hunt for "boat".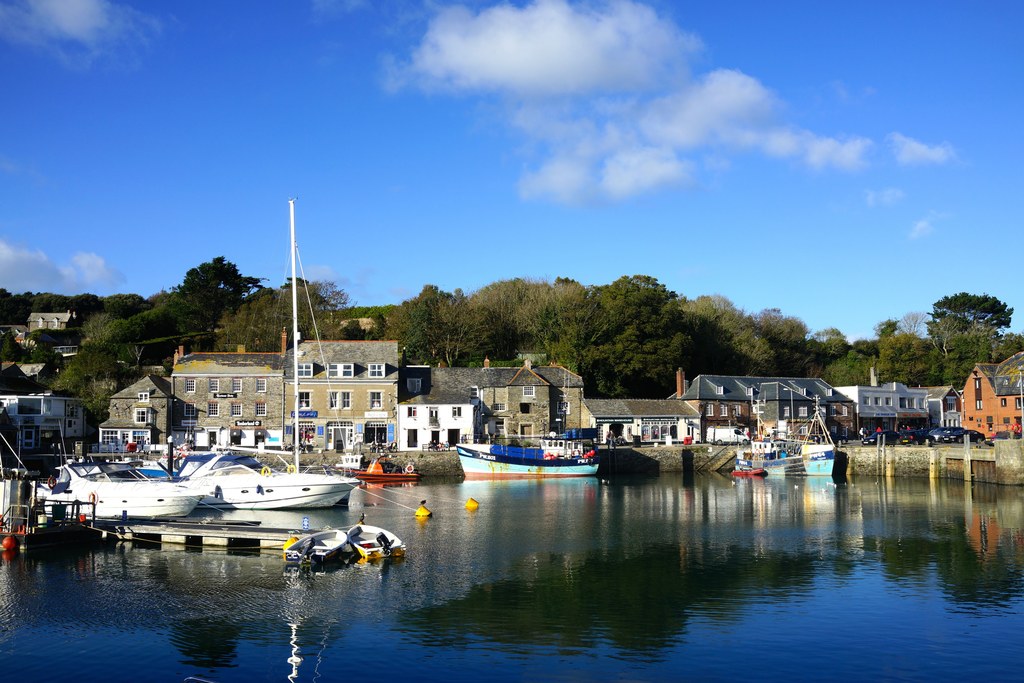
Hunted down at <box>356,454,425,483</box>.
